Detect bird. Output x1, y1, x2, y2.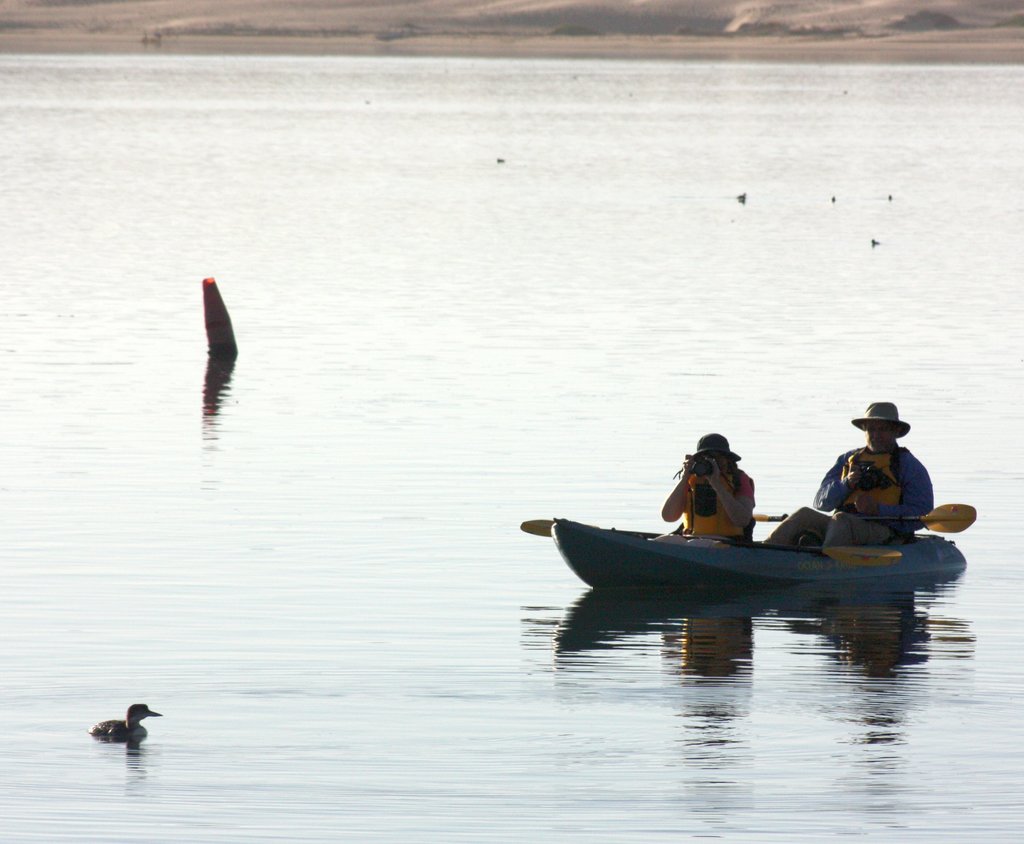
88, 698, 166, 747.
